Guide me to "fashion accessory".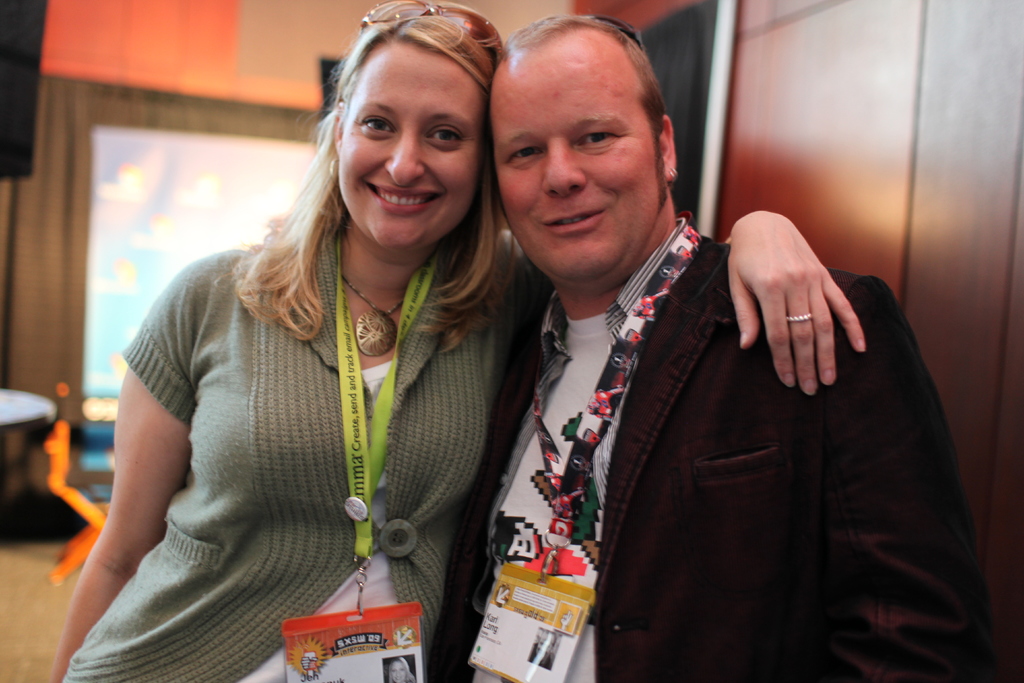
Guidance: {"left": 357, "top": 1, "right": 503, "bottom": 62}.
